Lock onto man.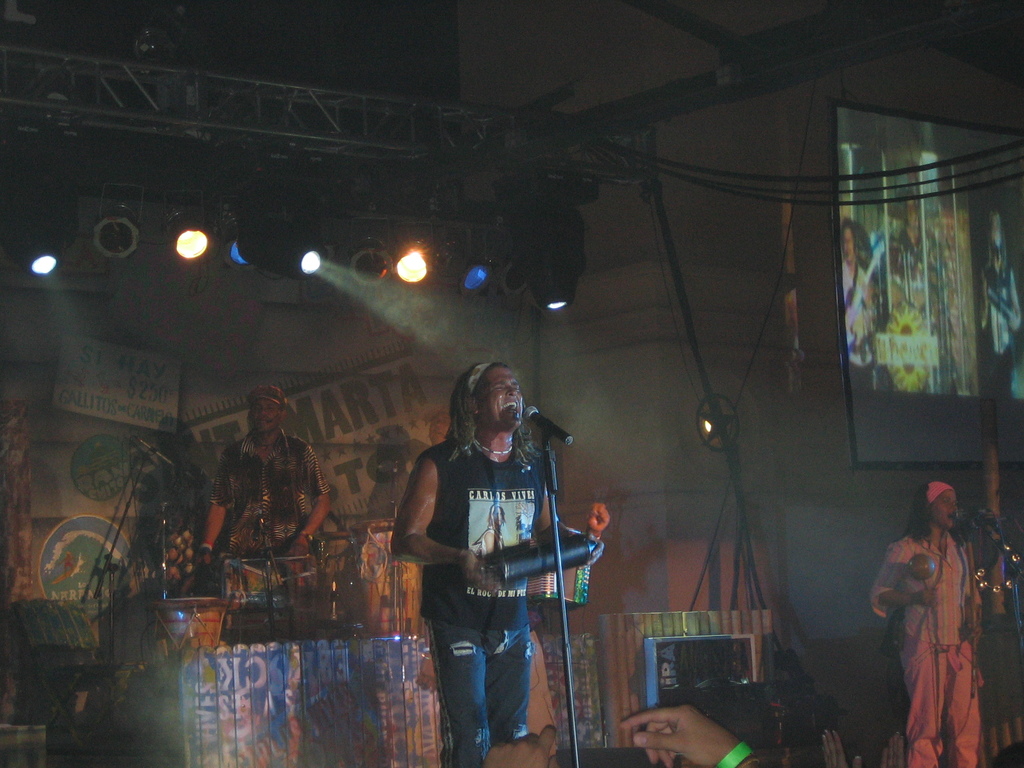
Locked: l=394, t=359, r=605, b=767.
